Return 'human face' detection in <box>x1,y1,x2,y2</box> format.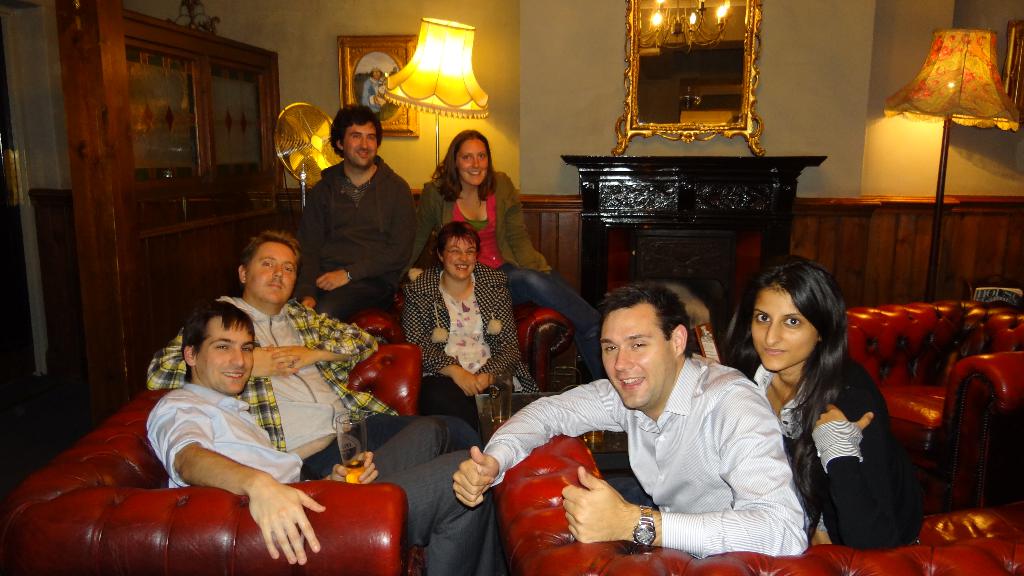
<box>244,243,296,292</box>.
